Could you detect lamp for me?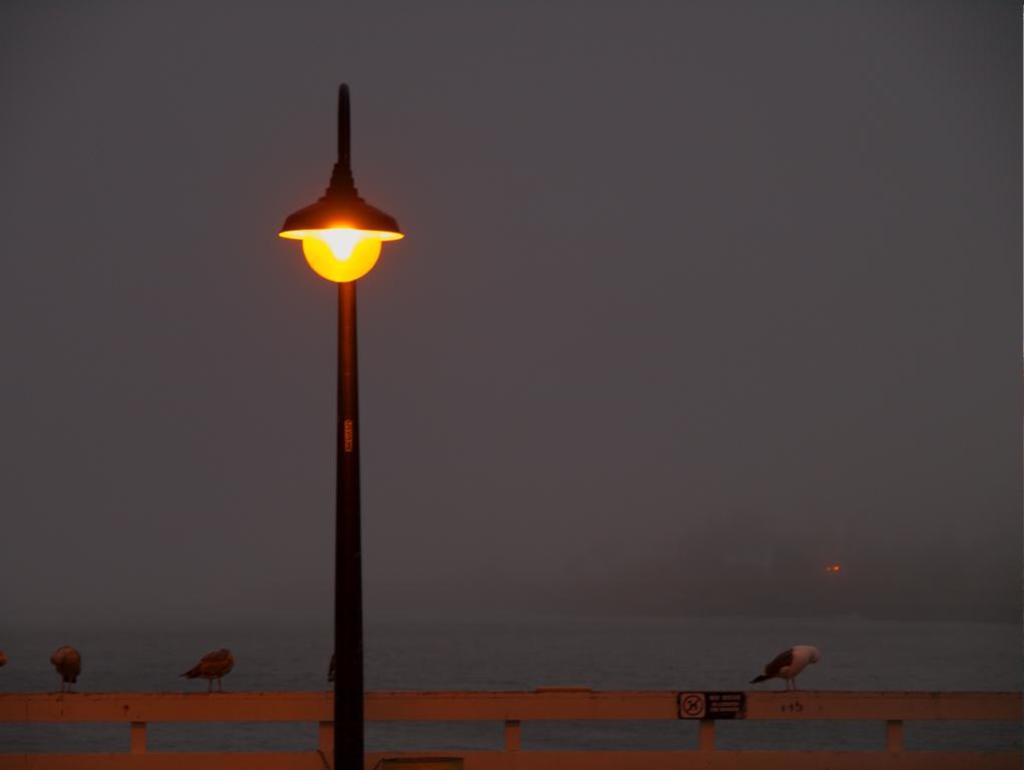
Detection result: 272 80 407 769.
